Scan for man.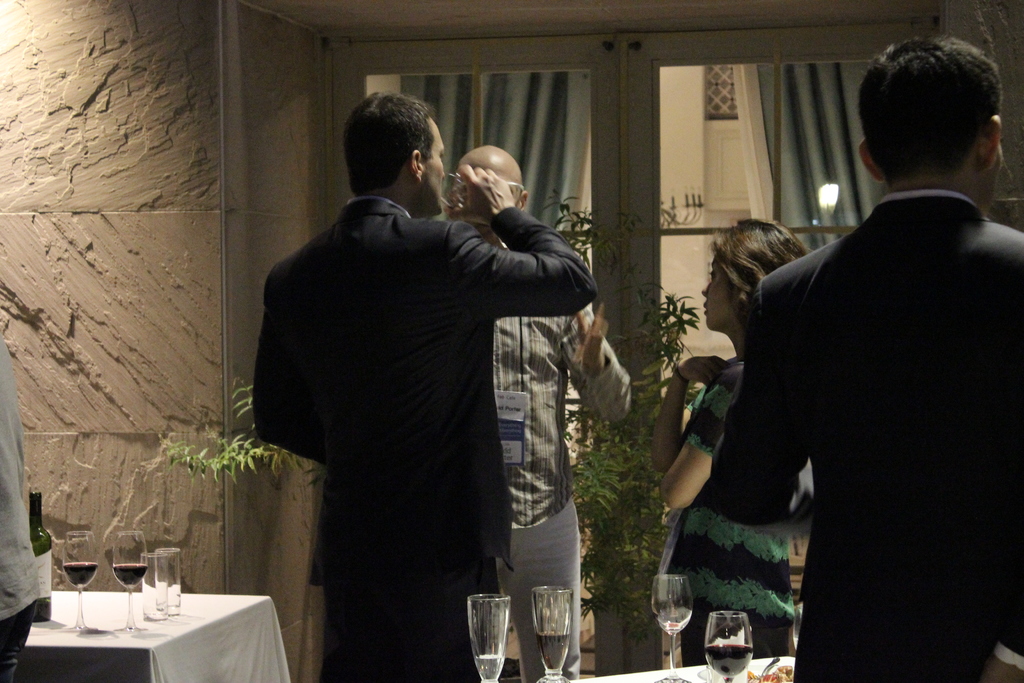
Scan result: rect(707, 33, 1023, 680).
